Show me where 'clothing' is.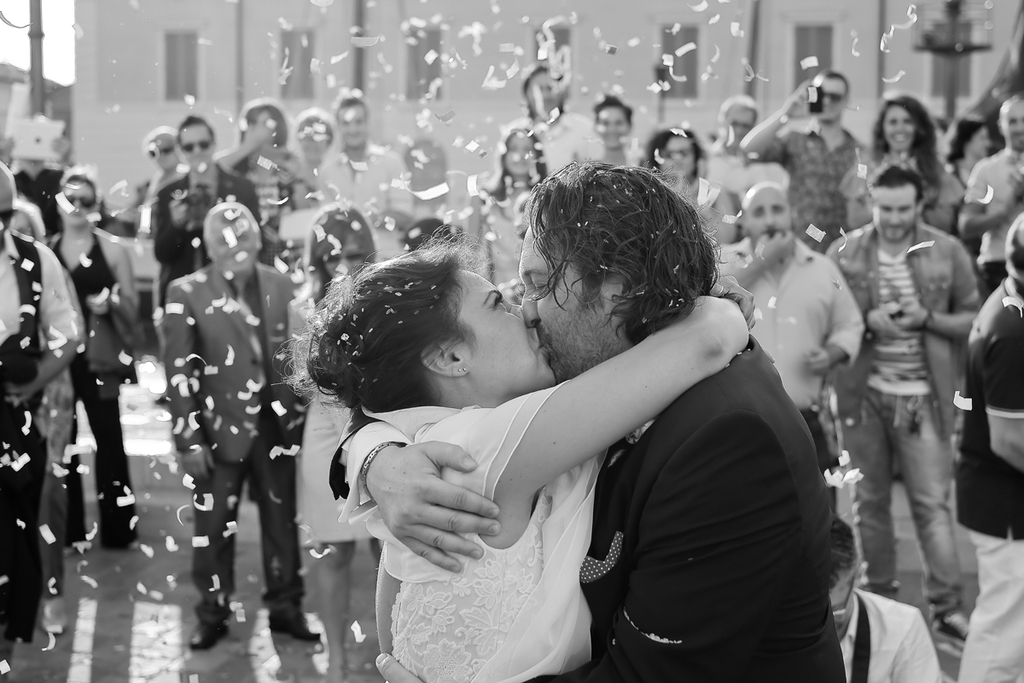
'clothing' is at (x1=294, y1=283, x2=383, y2=547).
